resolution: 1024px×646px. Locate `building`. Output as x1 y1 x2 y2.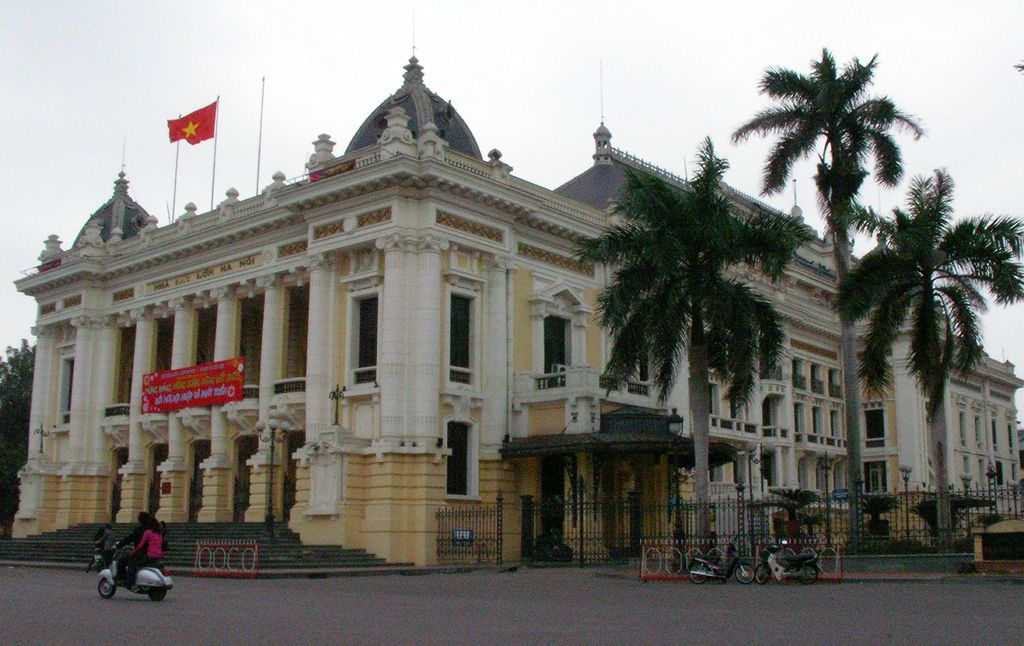
12 37 1022 570.
